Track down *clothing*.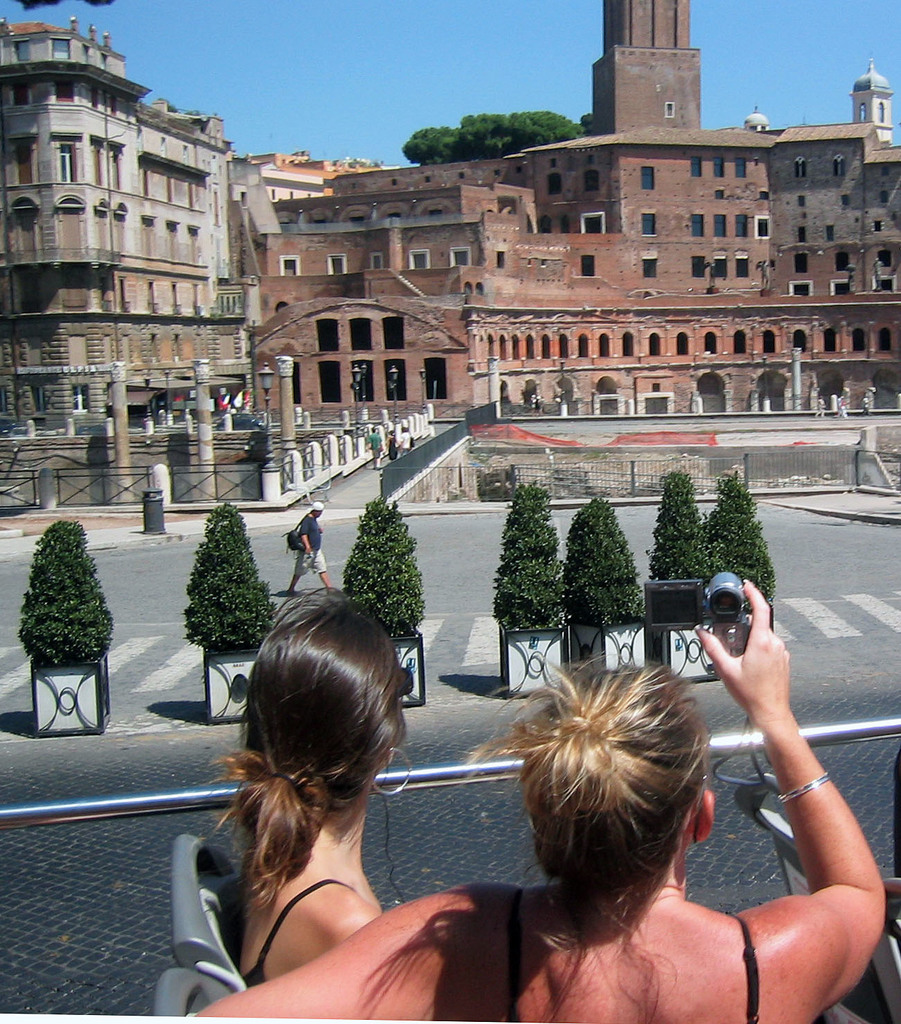
Tracked to rect(294, 513, 328, 574).
